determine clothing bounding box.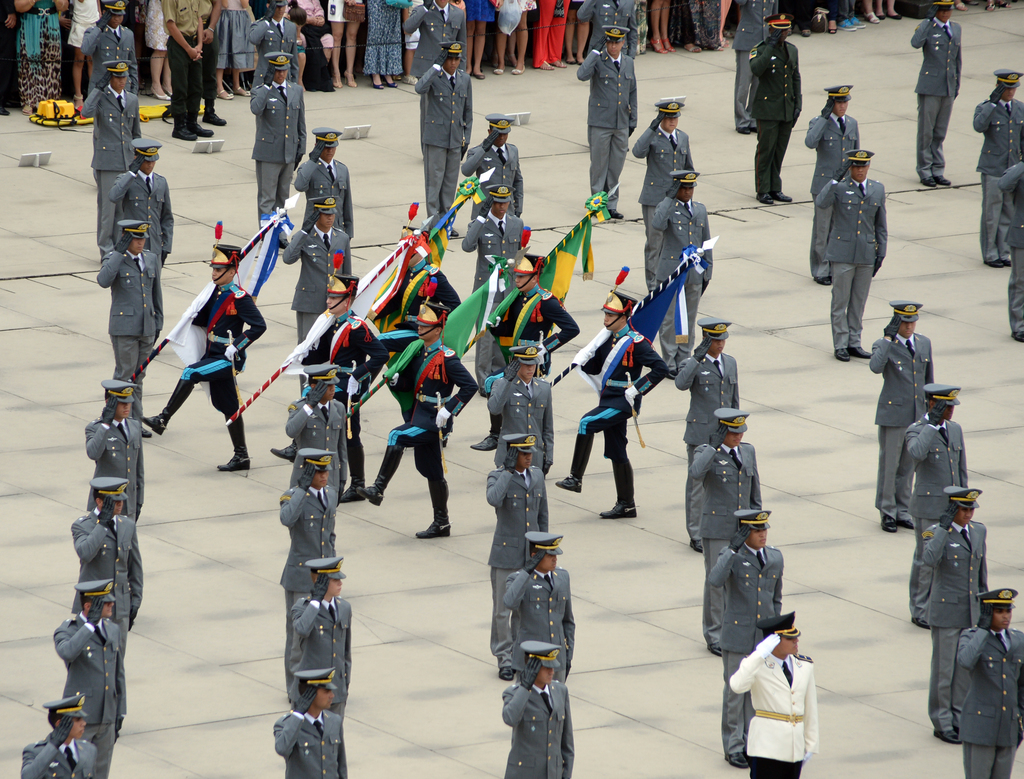
Determined: box(269, 714, 348, 778).
